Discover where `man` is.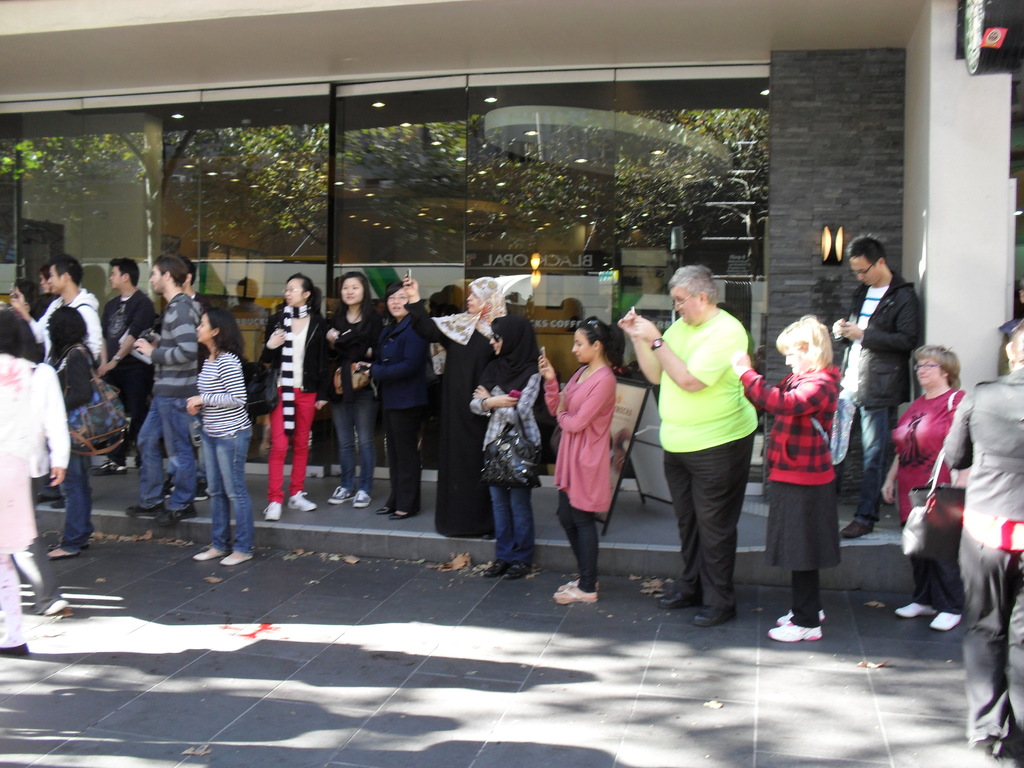
Discovered at x1=833 y1=233 x2=918 y2=535.
